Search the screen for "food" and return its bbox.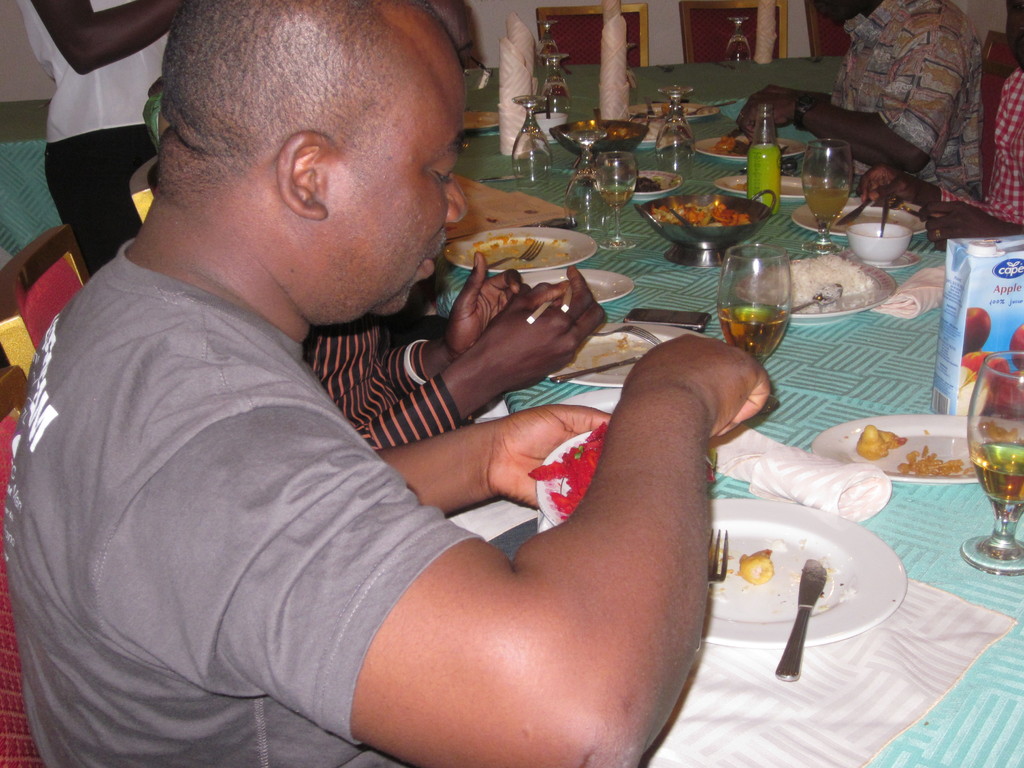
Found: 856 426 887 460.
